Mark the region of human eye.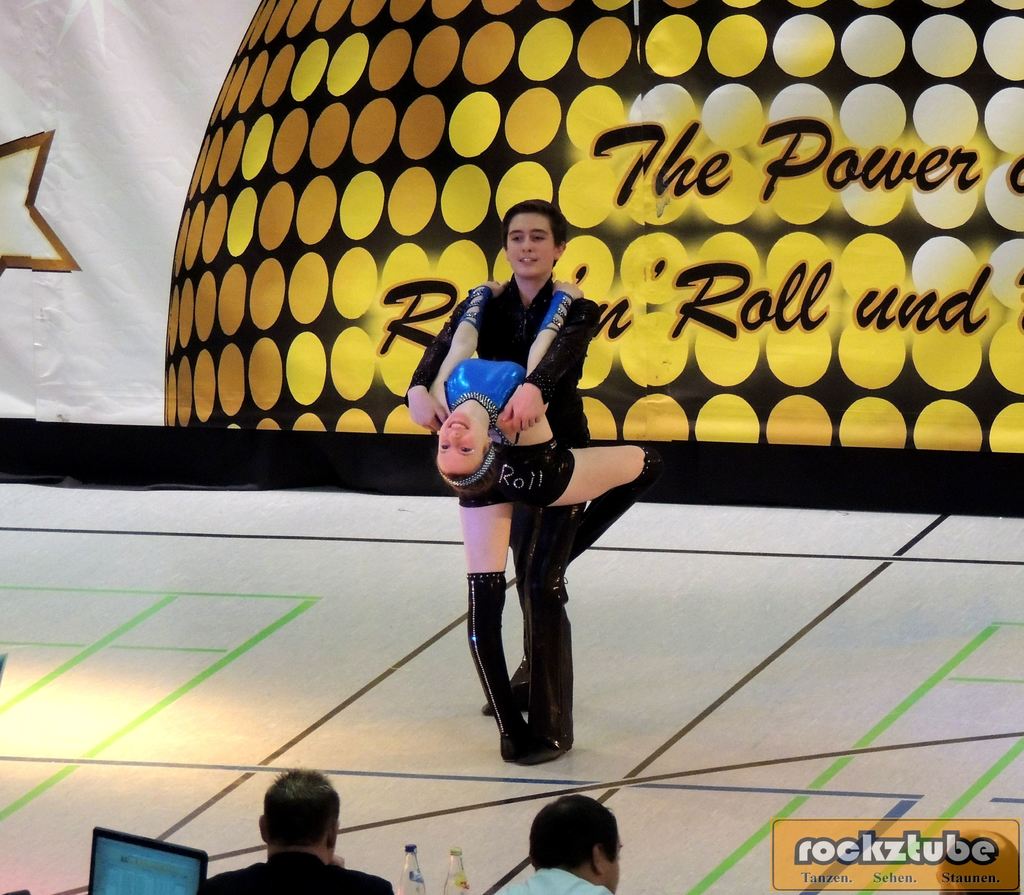
Region: x1=530, y1=233, x2=548, y2=242.
